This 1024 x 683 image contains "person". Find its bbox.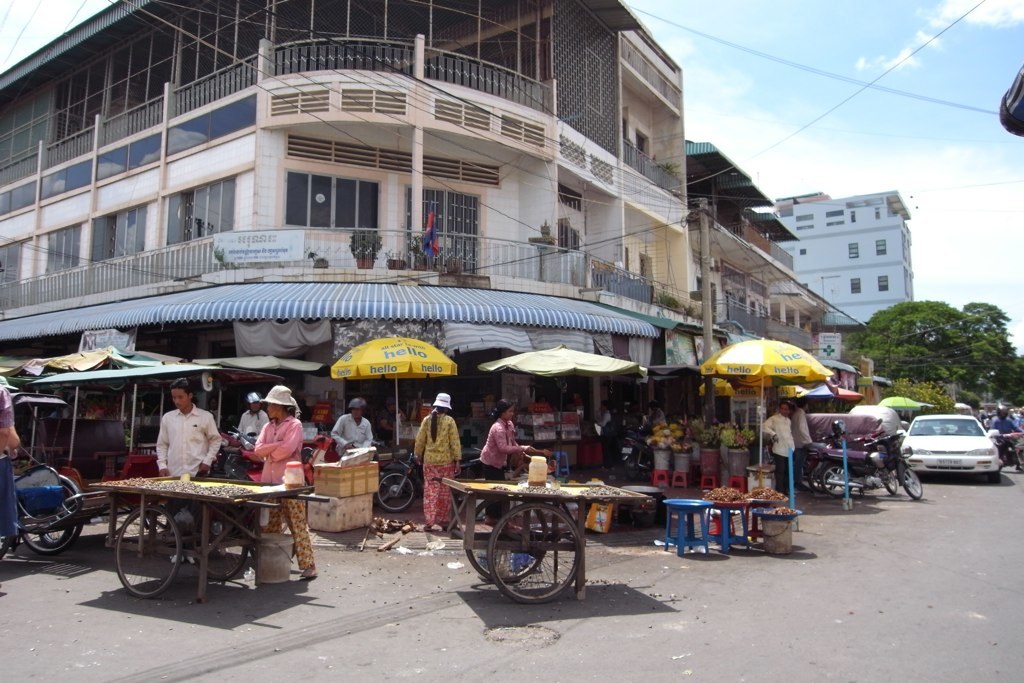
box(330, 401, 374, 469).
